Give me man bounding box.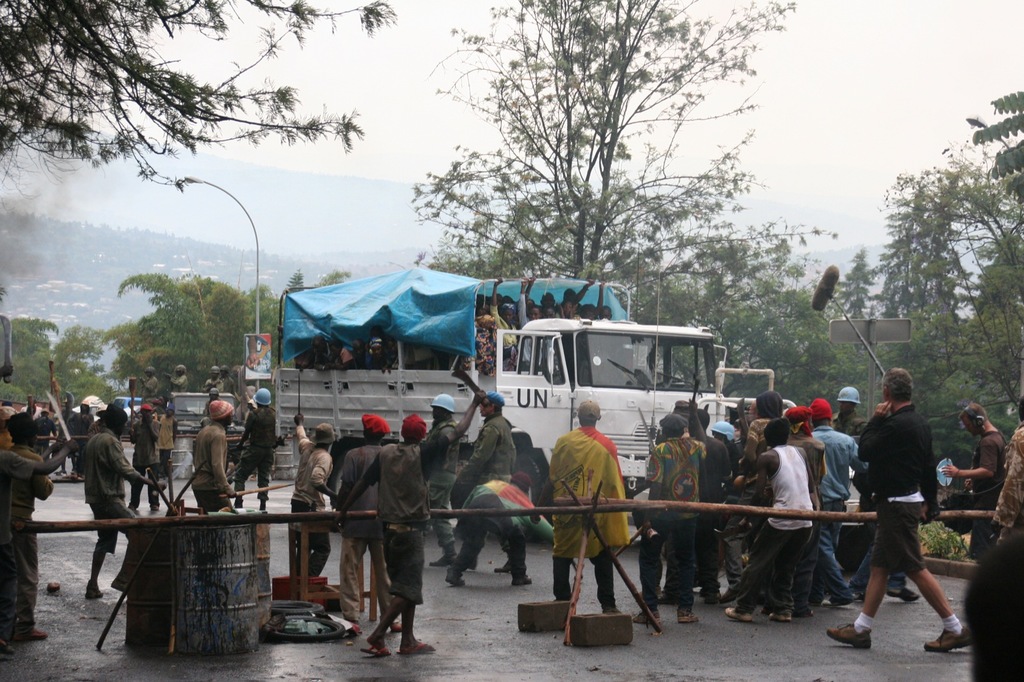
<bbox>739, 387, 783, 555</bbox>.
